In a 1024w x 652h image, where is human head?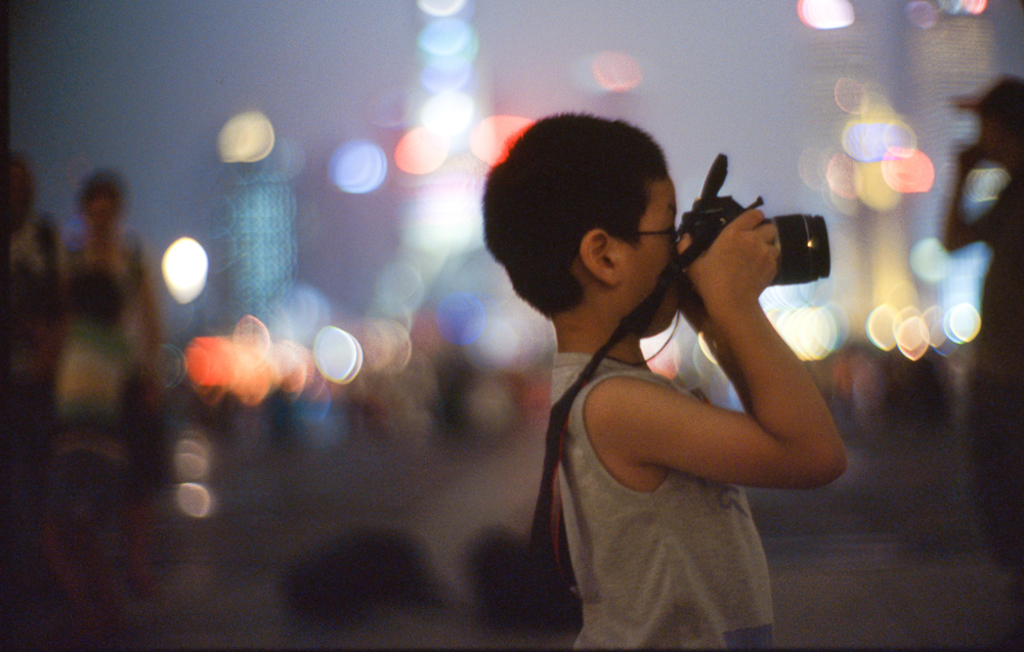
(4,157,40,231).
